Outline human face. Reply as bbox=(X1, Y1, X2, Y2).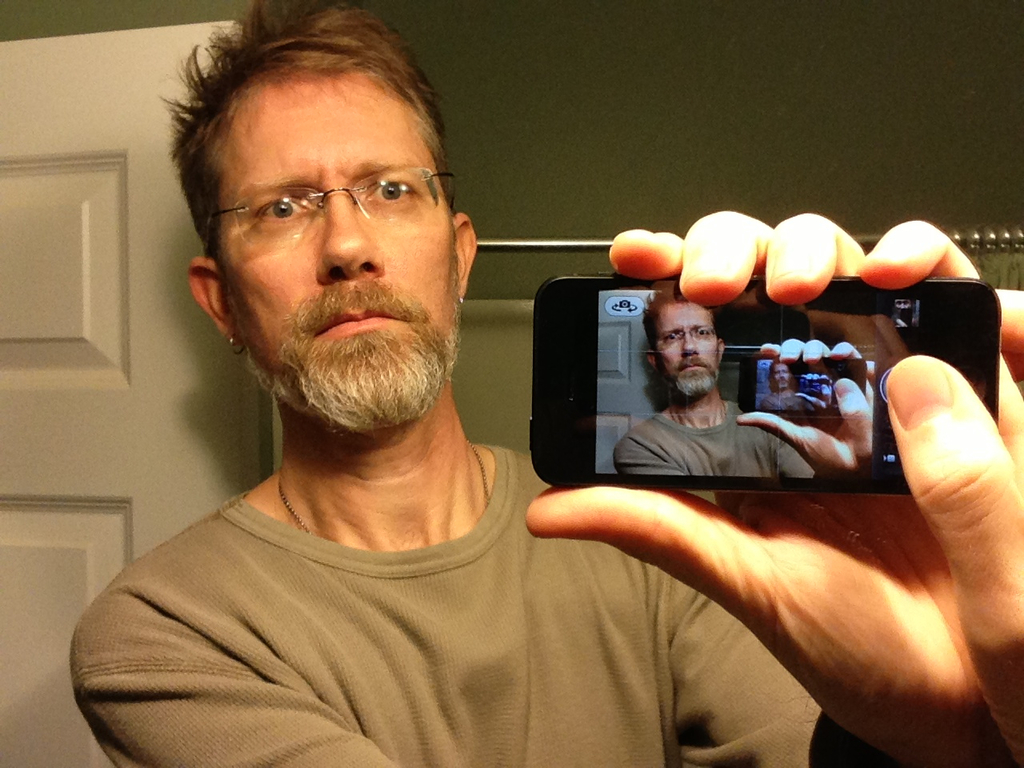
bbox=(772, 362, 792, 386).
